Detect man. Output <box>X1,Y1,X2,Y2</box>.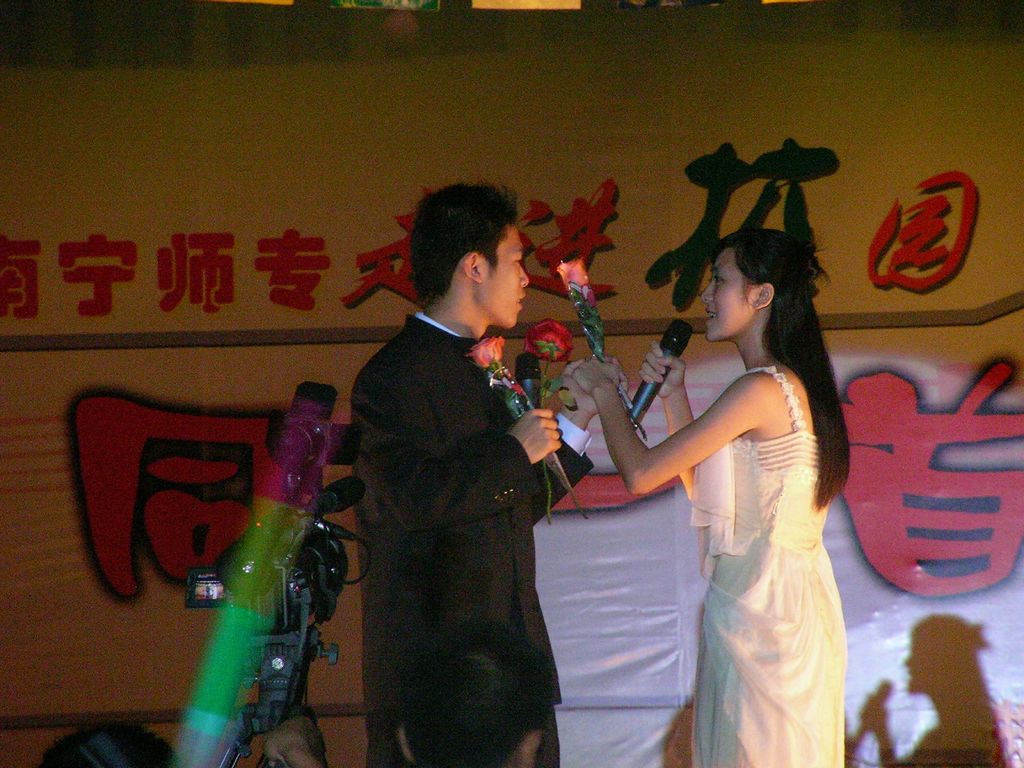
<box>340,178,625,767</box>.
